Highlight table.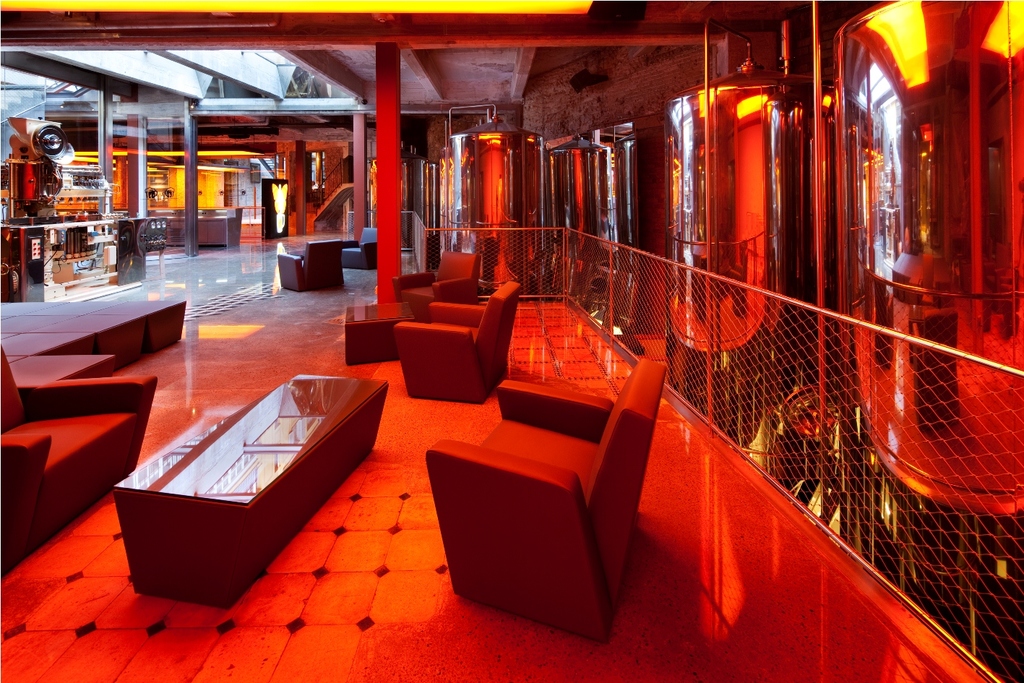
Highlighted region: <bbox>344, 298, 416, 365</bbox>.
